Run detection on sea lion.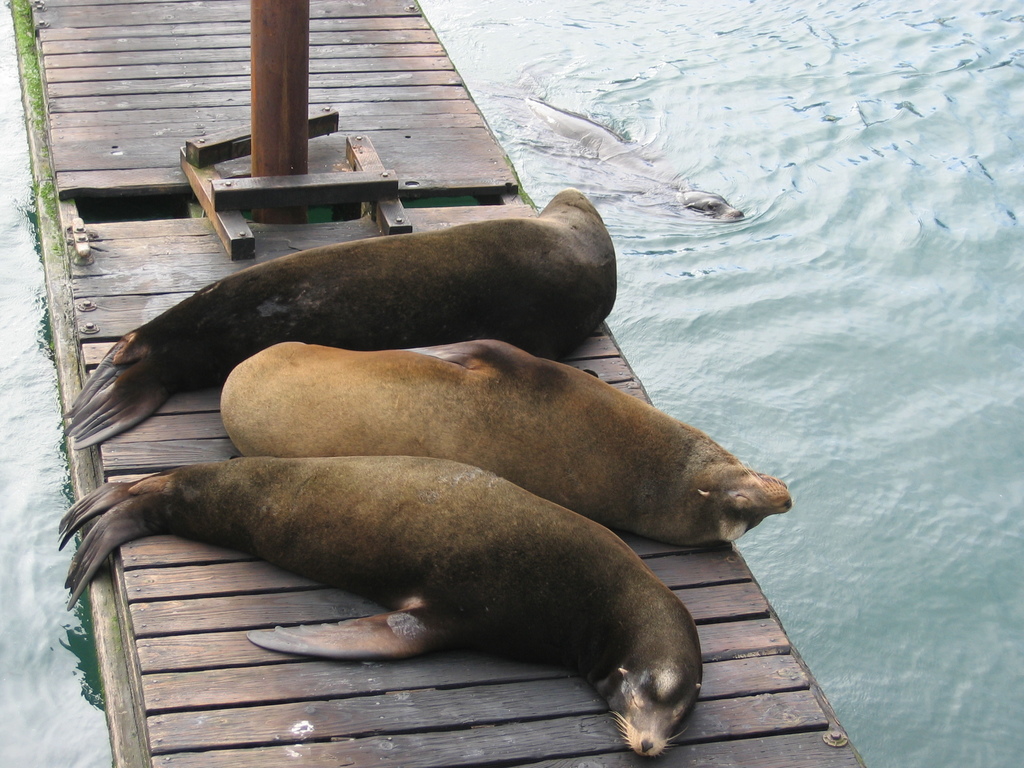
Result: <region>218, 340, 792, 550</region>.
